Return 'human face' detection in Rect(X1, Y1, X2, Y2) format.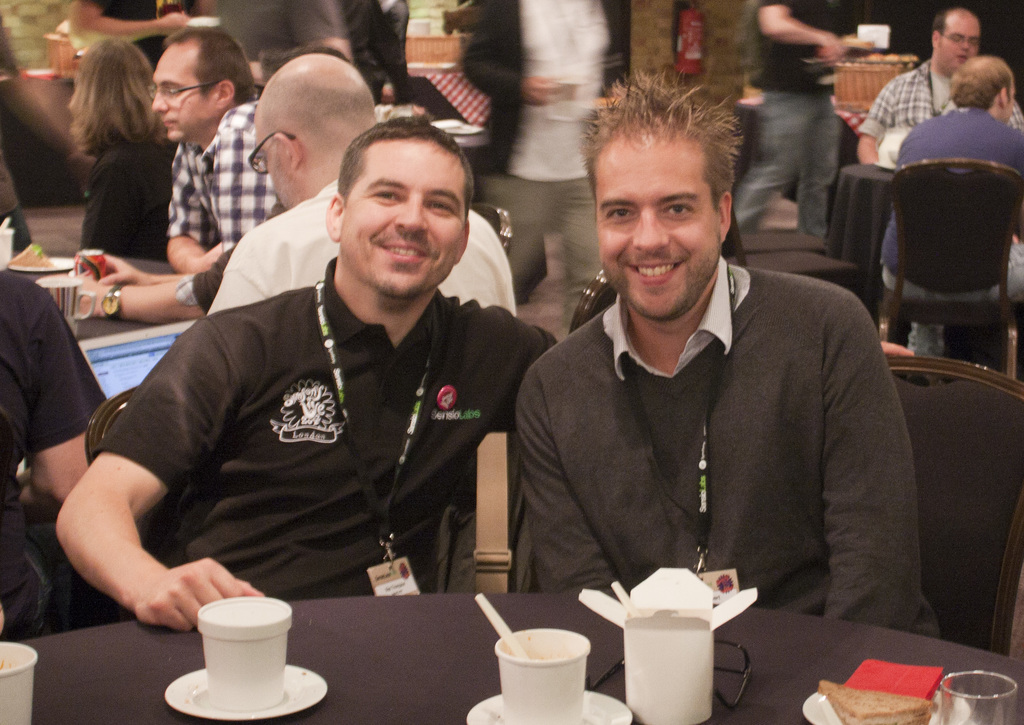
Rect(934, 15, 978, 72).
